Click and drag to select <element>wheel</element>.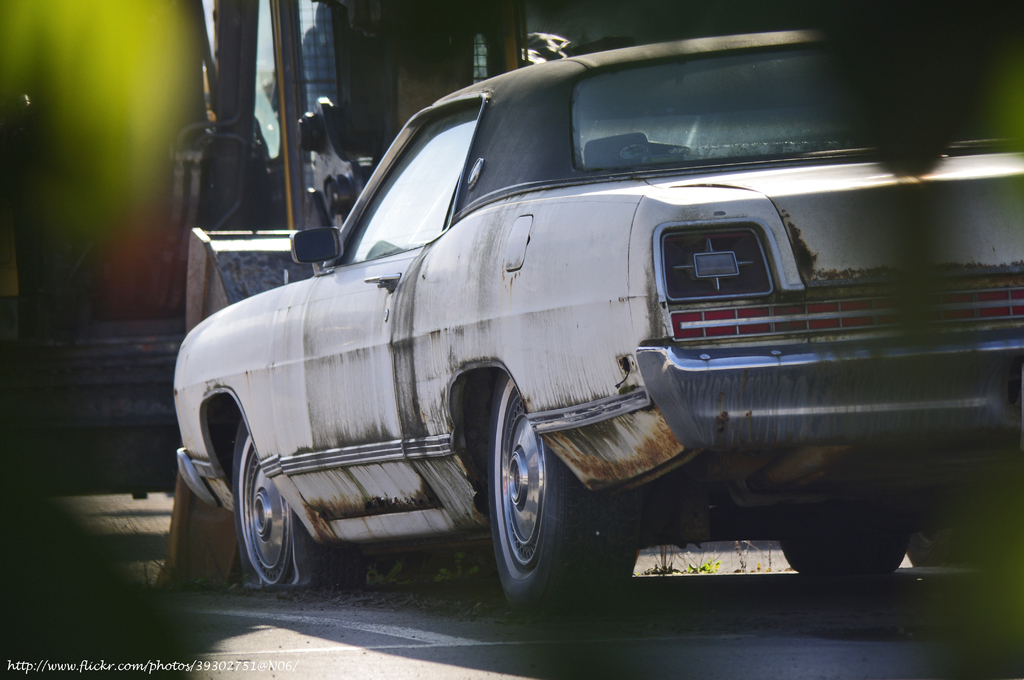
Selection: x1=780, y1=534, x2=905, y2=578.
